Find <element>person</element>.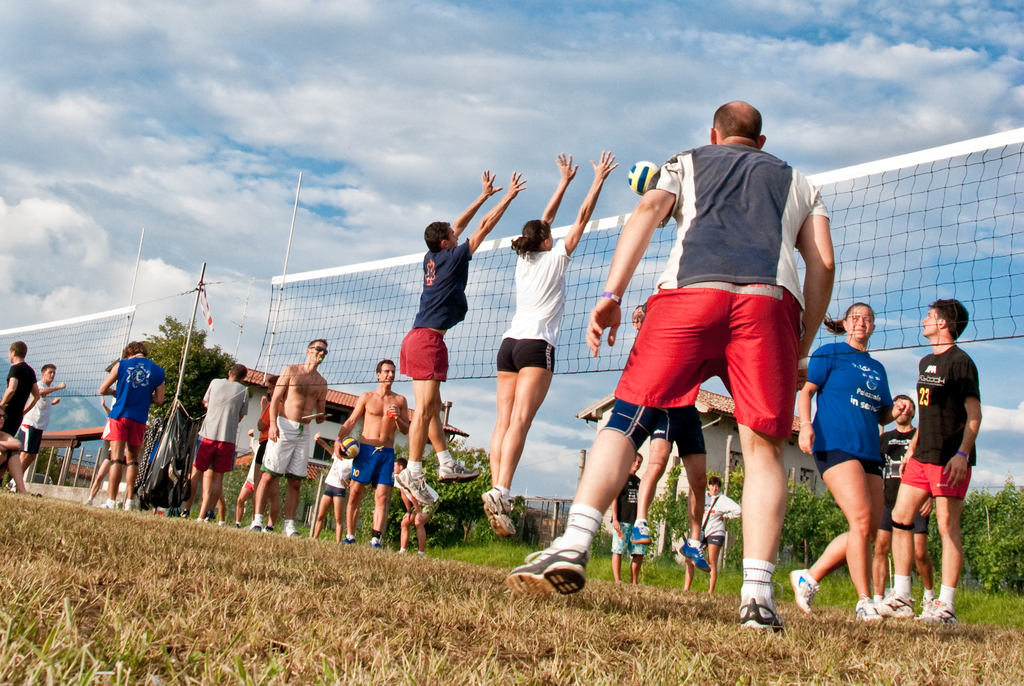
<box>243,380,283,529</box>.
